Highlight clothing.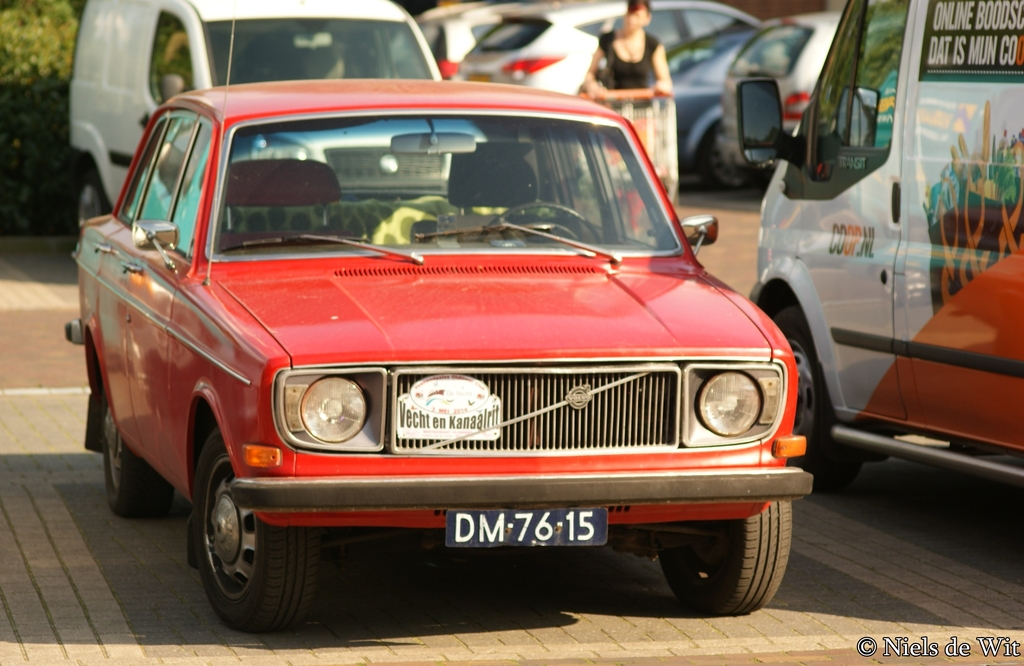
Highlighted region: 595/28/659/117.
